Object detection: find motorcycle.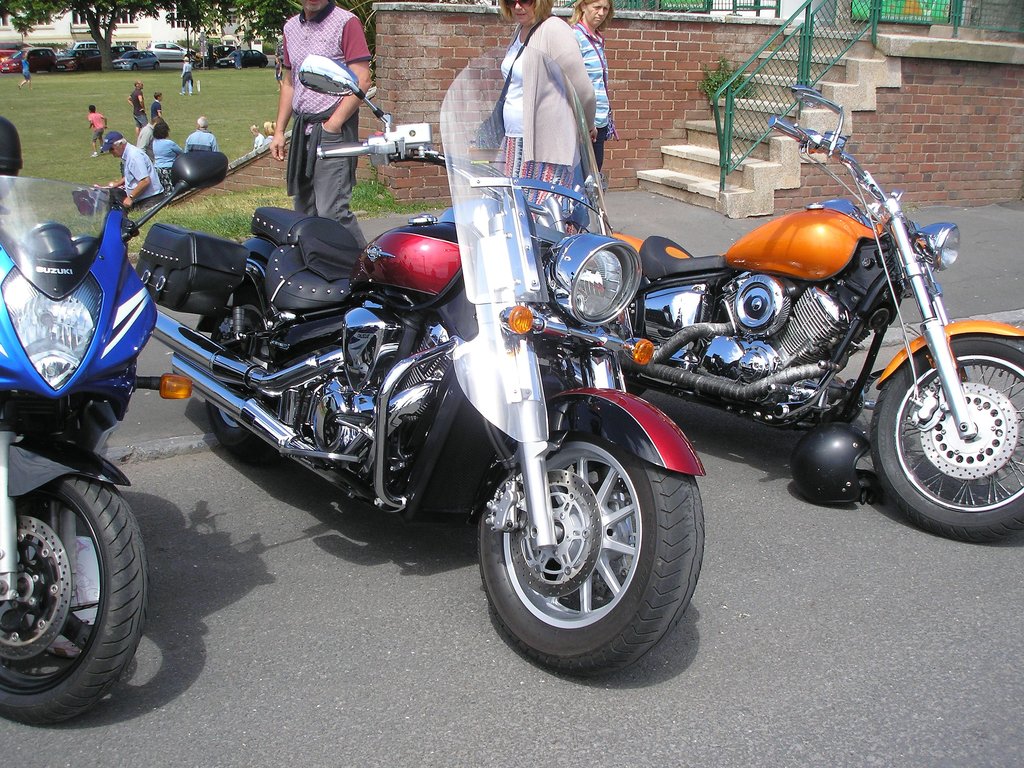
[left=0, top=120, right=228, bottom=725].
